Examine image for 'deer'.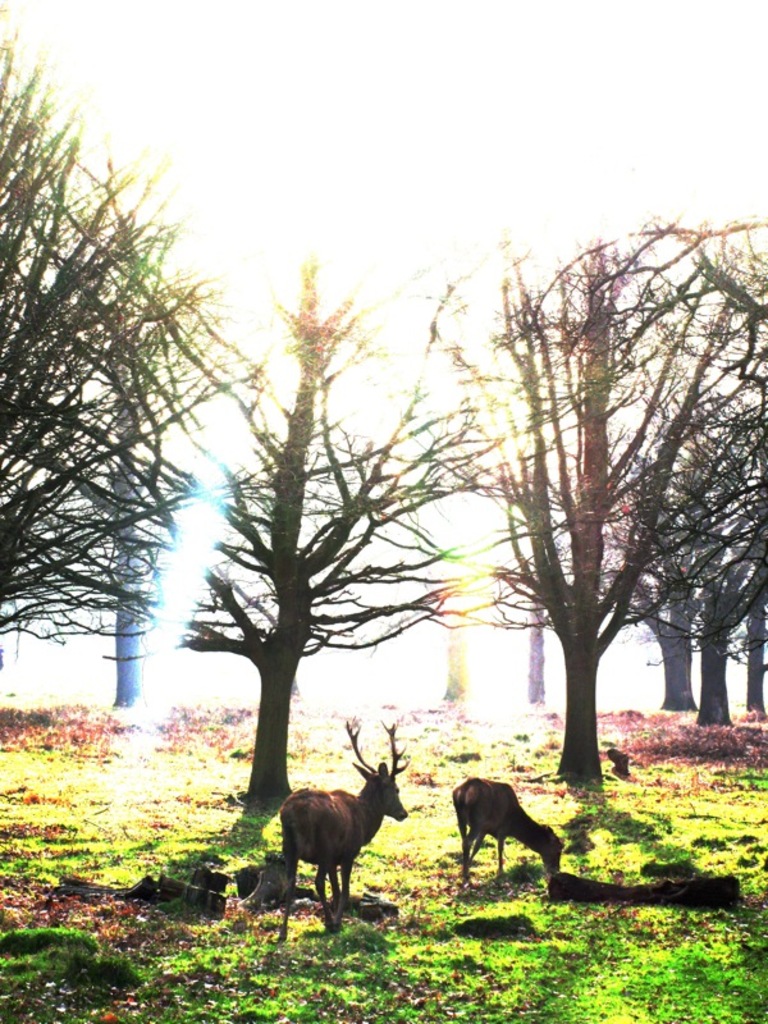
Examination result: {"x1": 276, "y1": 723, "x2": 407, "y2": 920}.
